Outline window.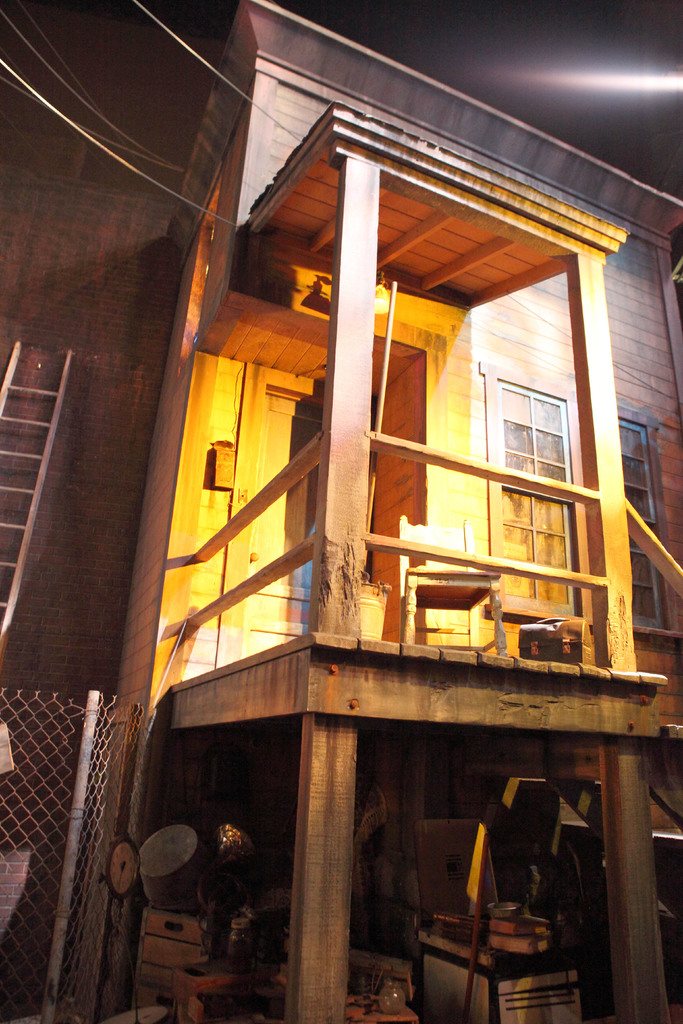
Outline: <bbox>589, 412, 682, 638</bbox>.
